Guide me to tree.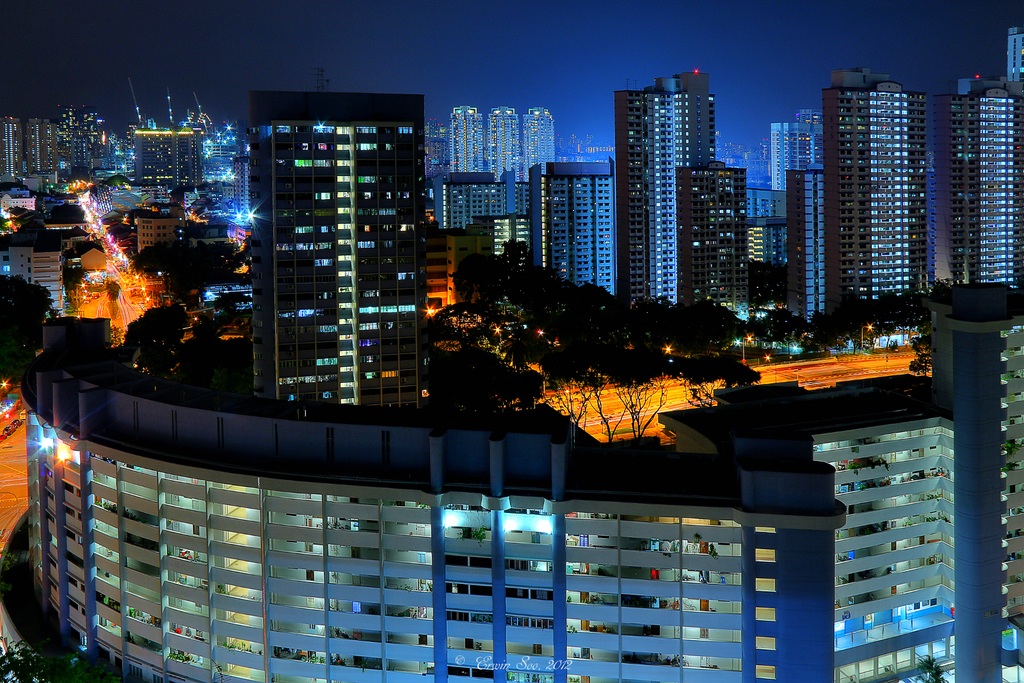
Guidance: bbox=(912, 328, 948, 378).
